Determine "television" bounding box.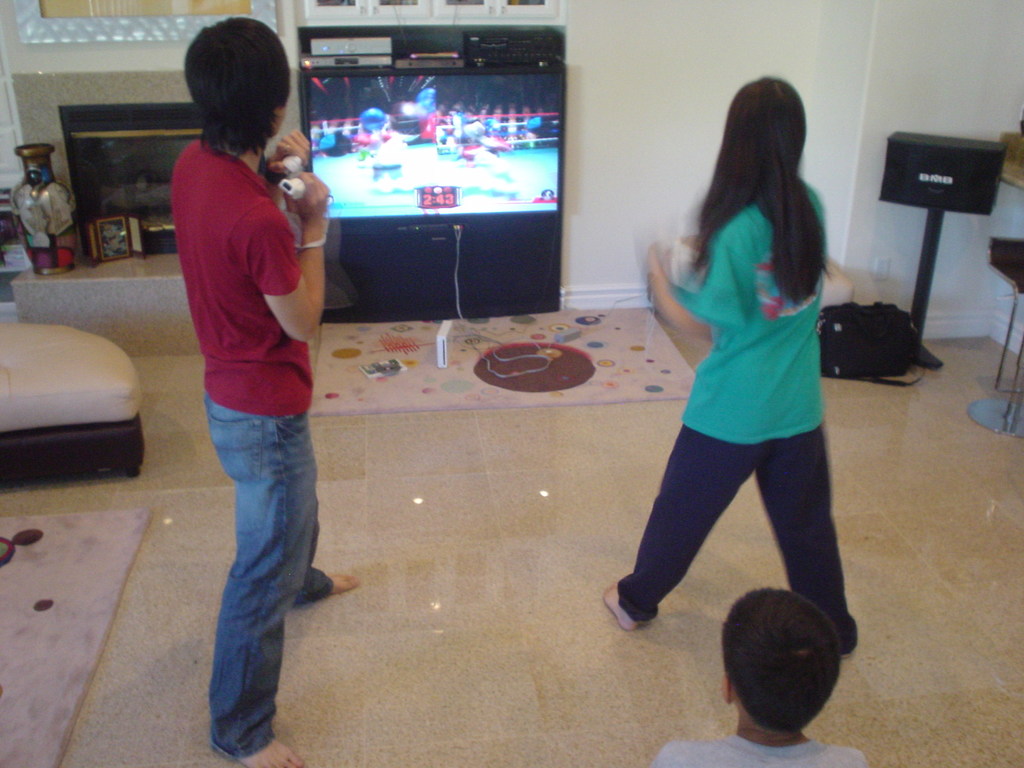
Determined: region(300, 65, 565, 233).
